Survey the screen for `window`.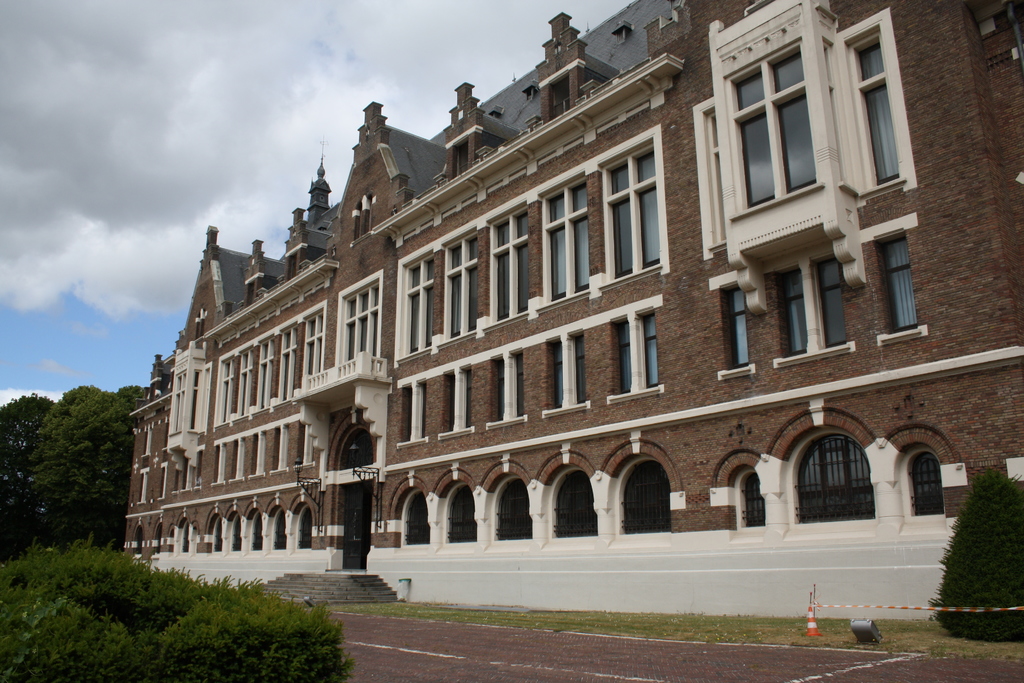
Survey found: select_region(722, 288, 751, 369).
